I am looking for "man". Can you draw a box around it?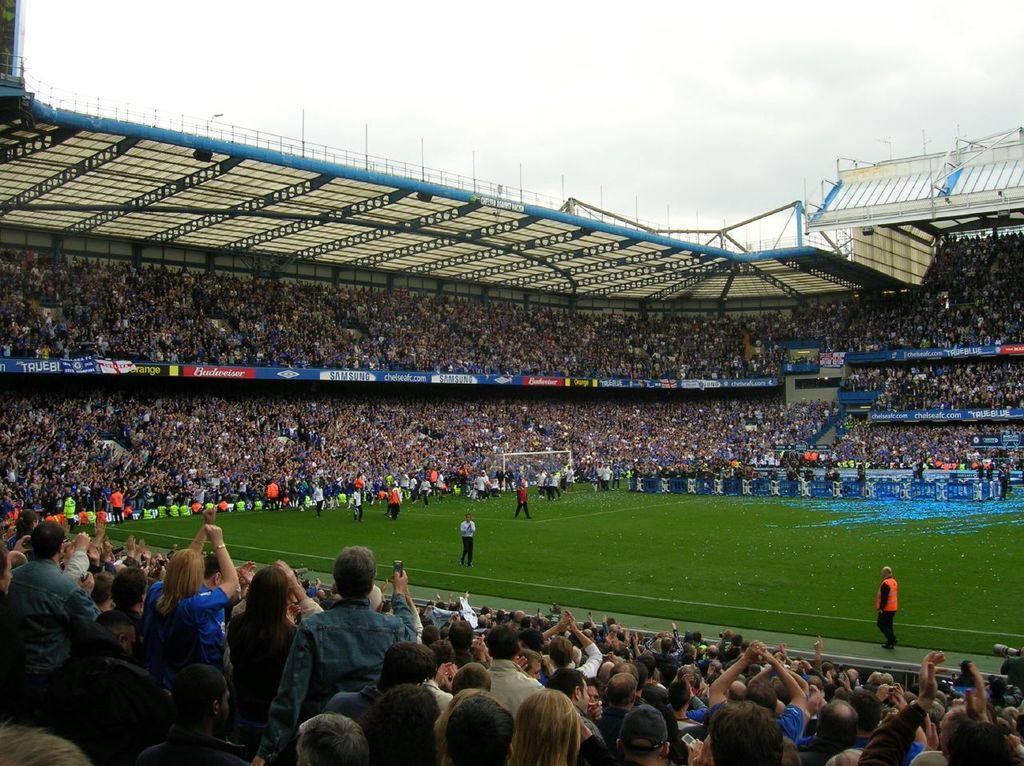
Sure, the bounding box is bbox=[107, 487, 124, 525].
